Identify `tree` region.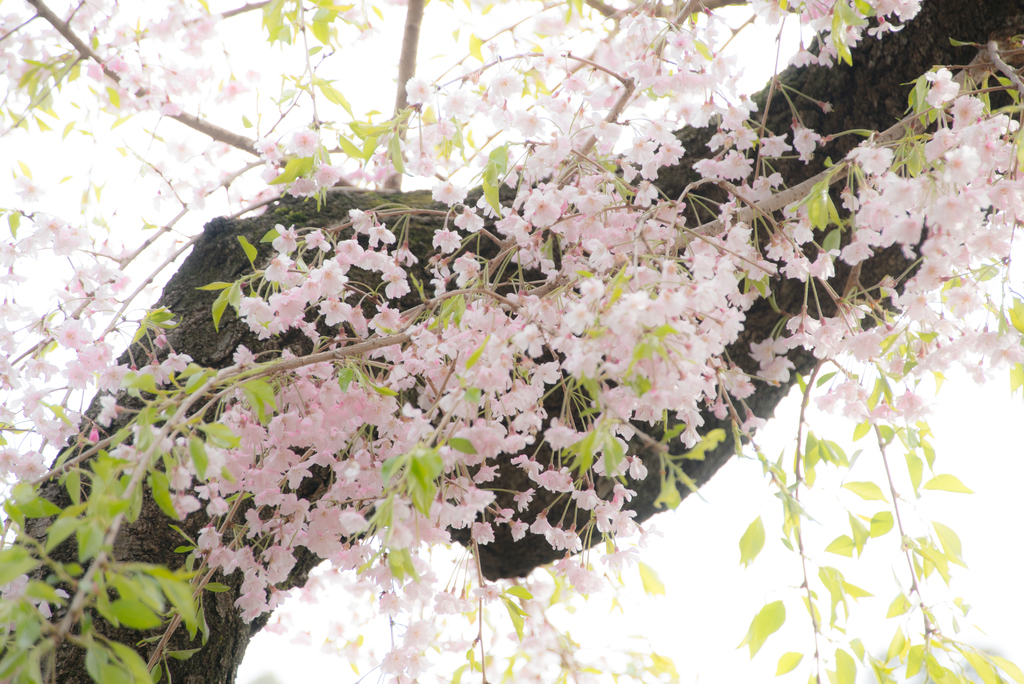
Region: x1=28 y1=21 x2=939 y2=656.
